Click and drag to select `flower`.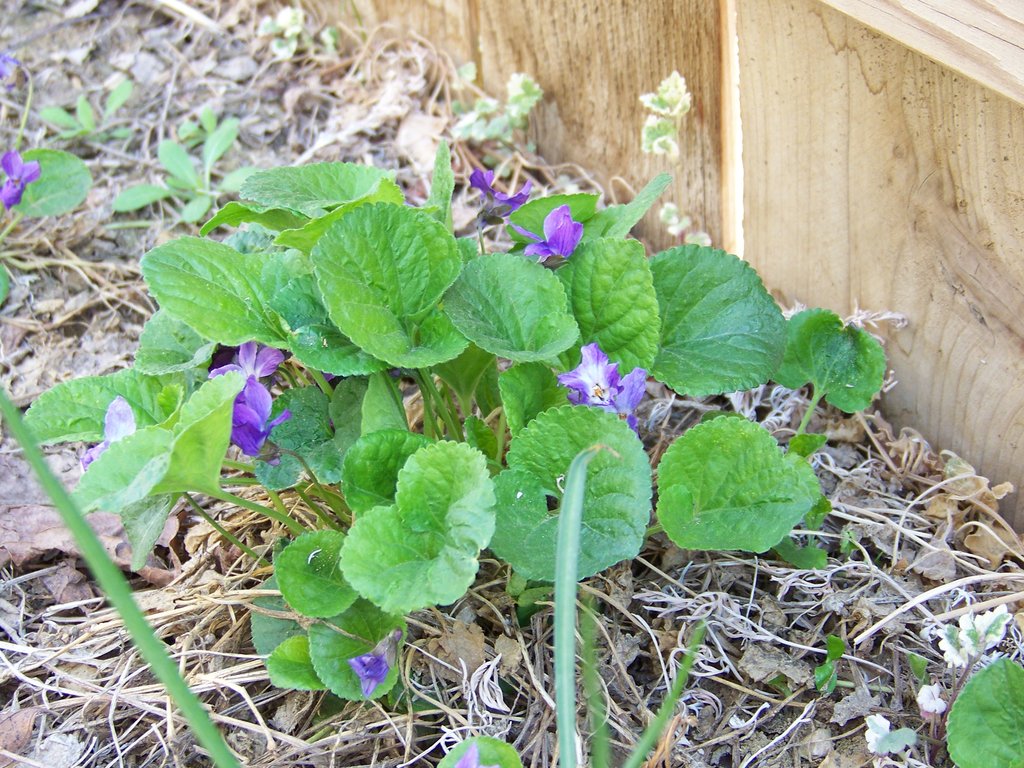
Selection: (81,397,135,474).
